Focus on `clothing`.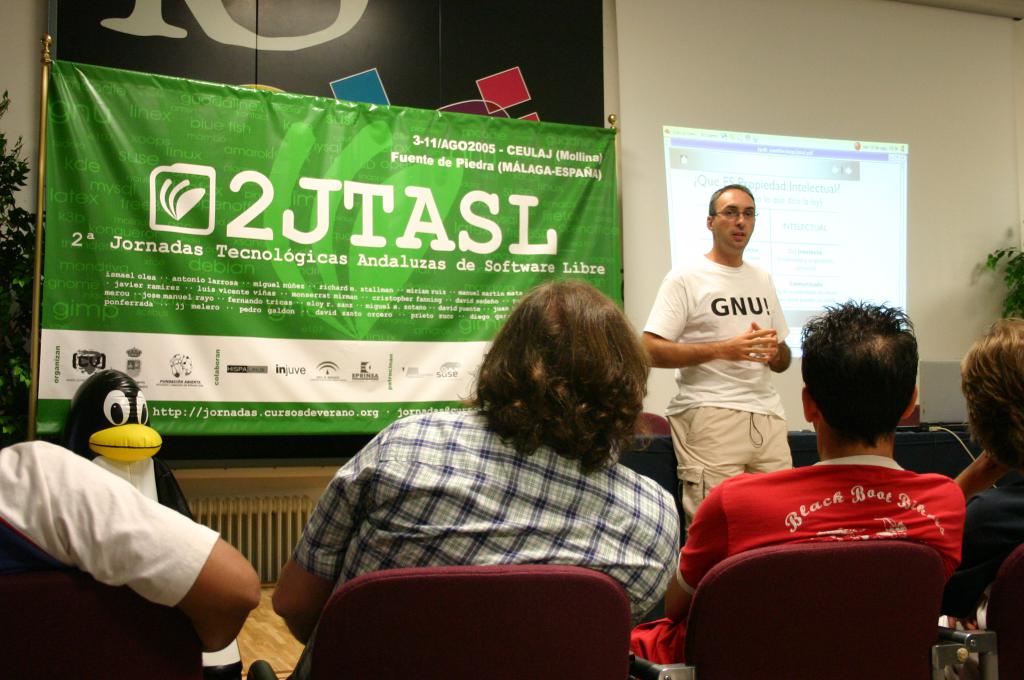
Focused at (0, 439, 221, 610).
